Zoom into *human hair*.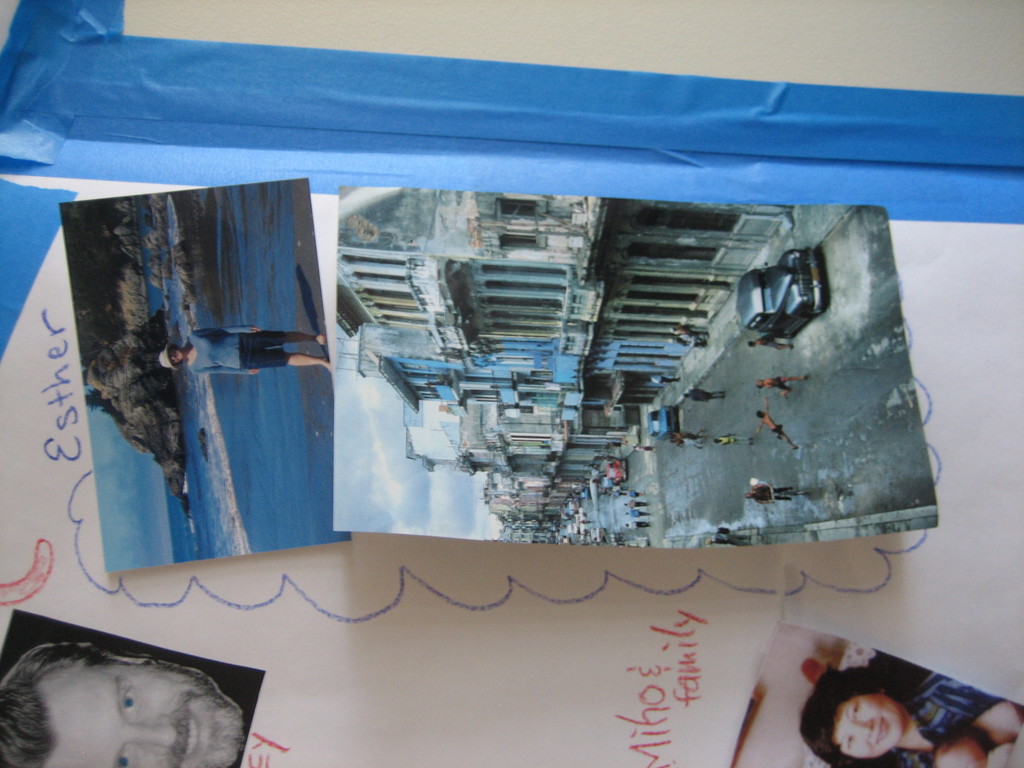
Zoom target: [0,641,124,767].
